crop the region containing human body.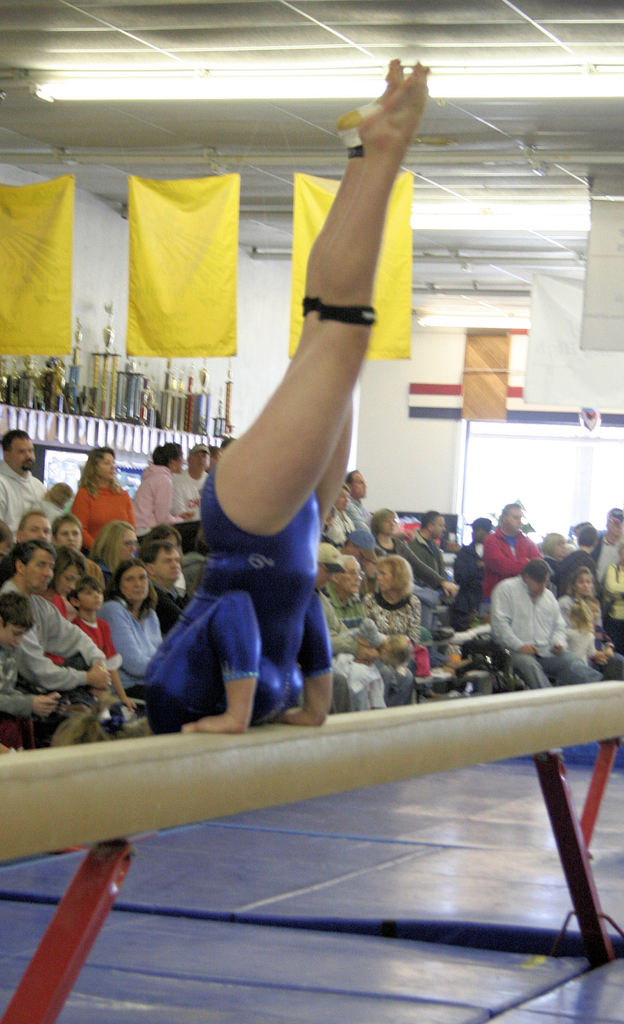
Crop region: pyautogui.locateOnScreen(142, 59, 438, 756).
